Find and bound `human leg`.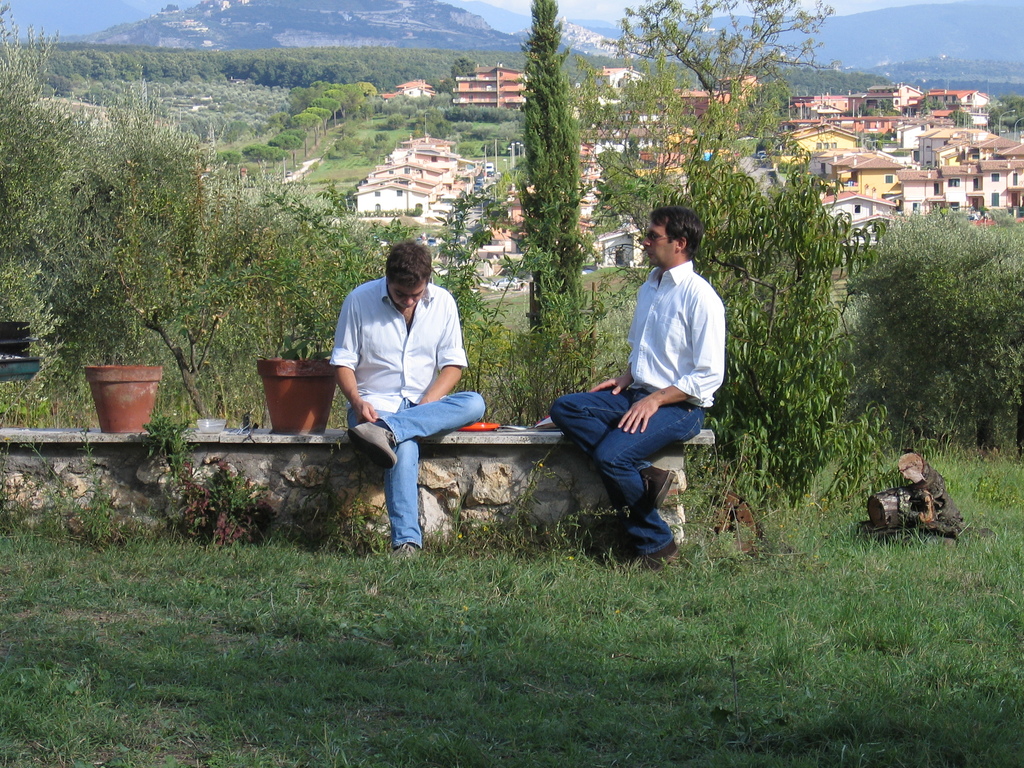
Bound: [left=592, top=412, right=702, bottom=570].
